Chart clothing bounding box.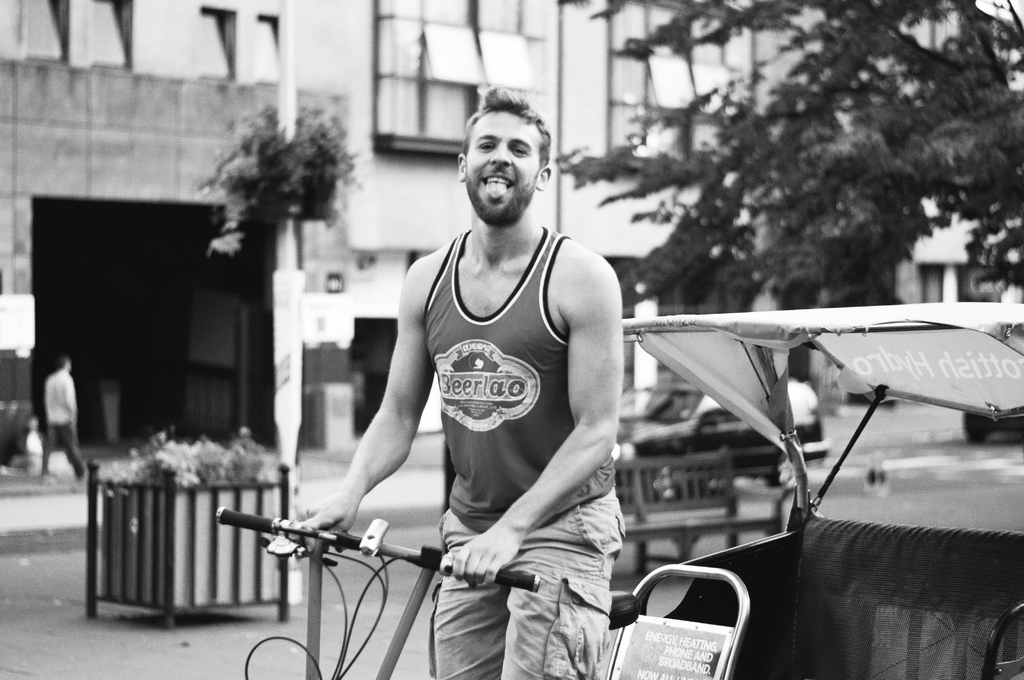
Charted: pyautogui.locateOnScreen(38, 368, 88, 476).
